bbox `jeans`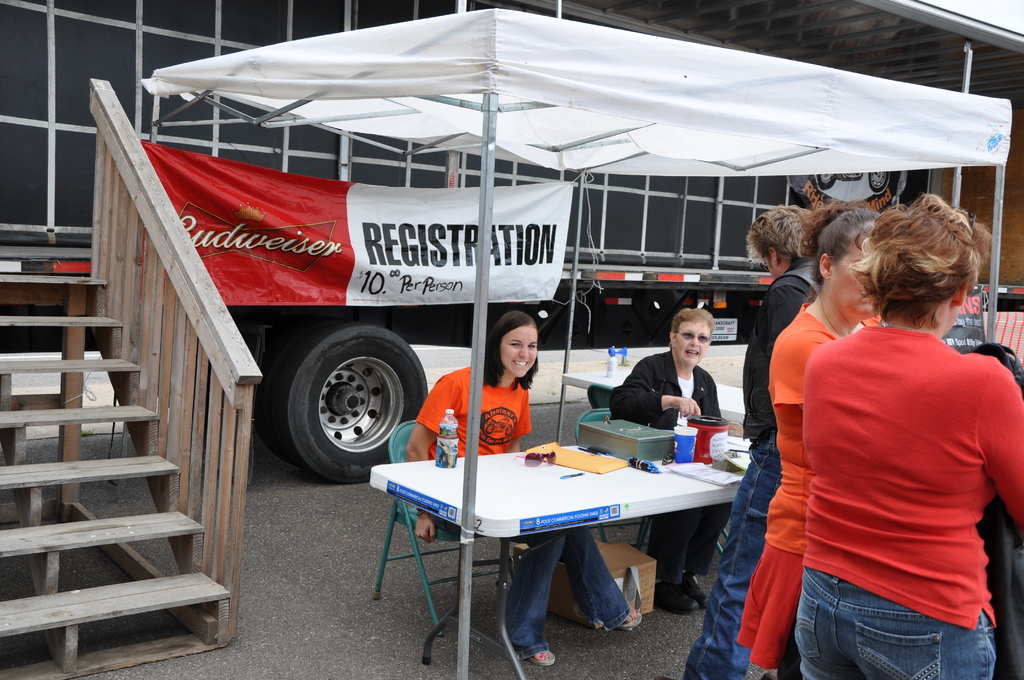
733,561,969,677
